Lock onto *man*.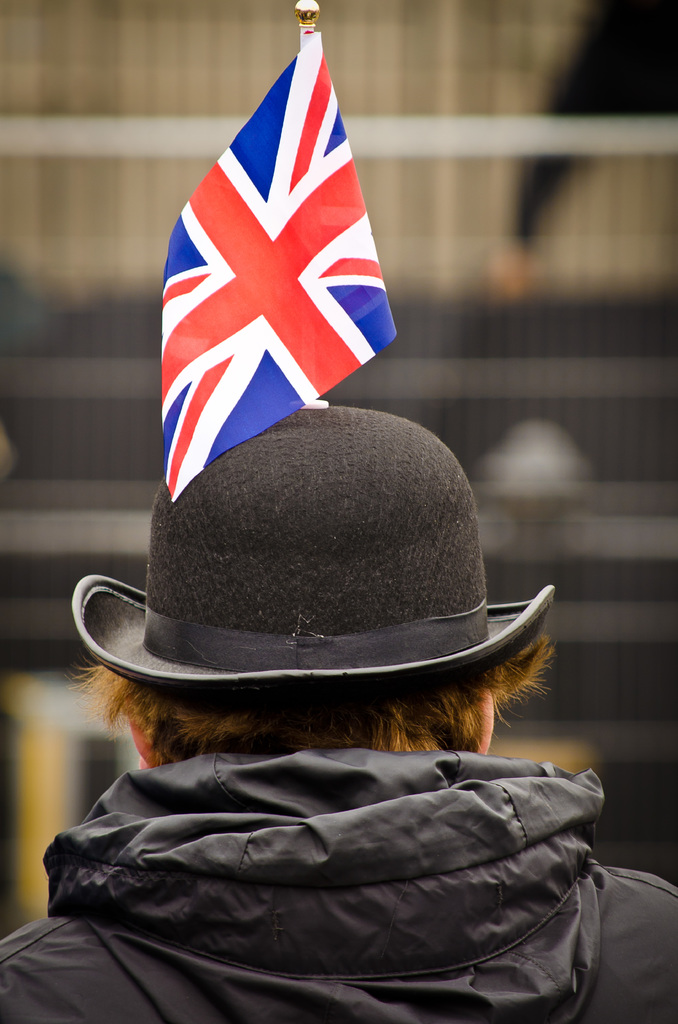
Locked: box(0, 355, 631, 1011).
